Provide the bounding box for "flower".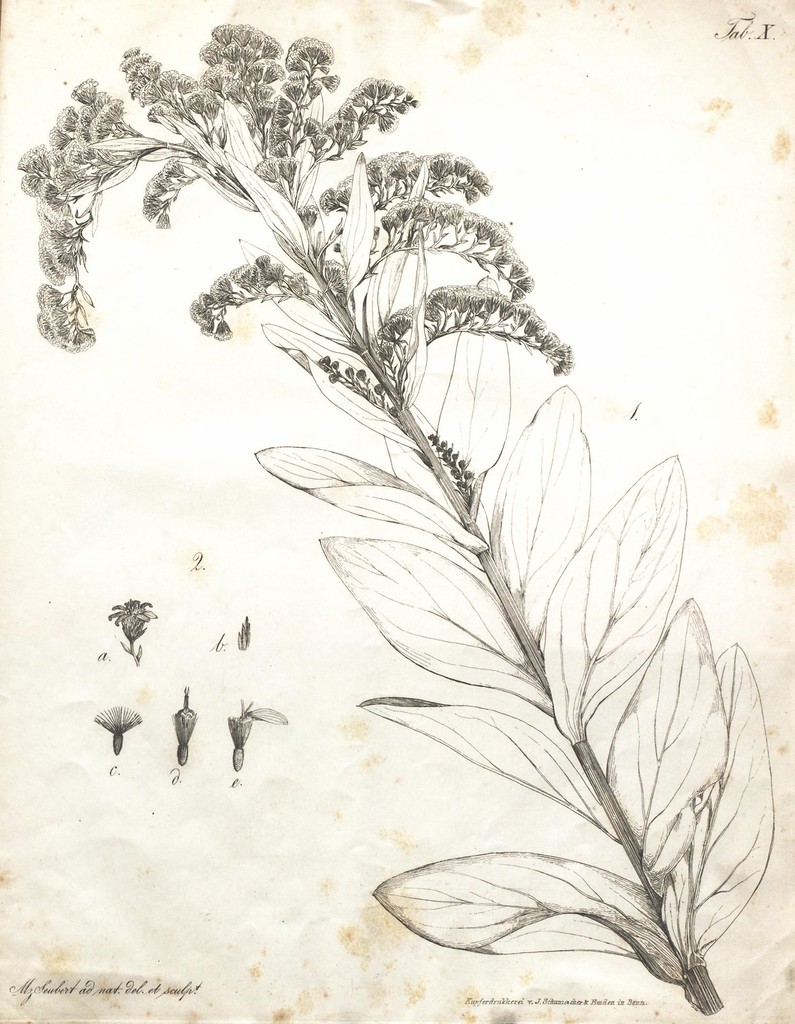
locate(91, 700, 143, 756).
